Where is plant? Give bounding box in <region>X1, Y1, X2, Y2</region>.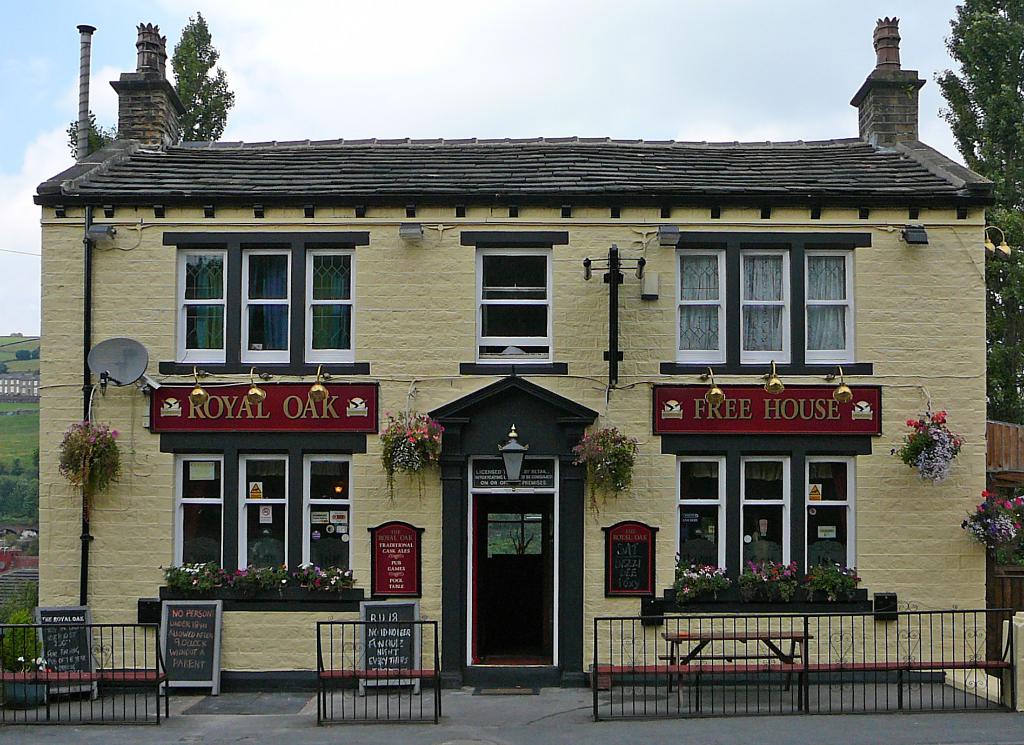
<region>0, 391, 47, 476</region>.
